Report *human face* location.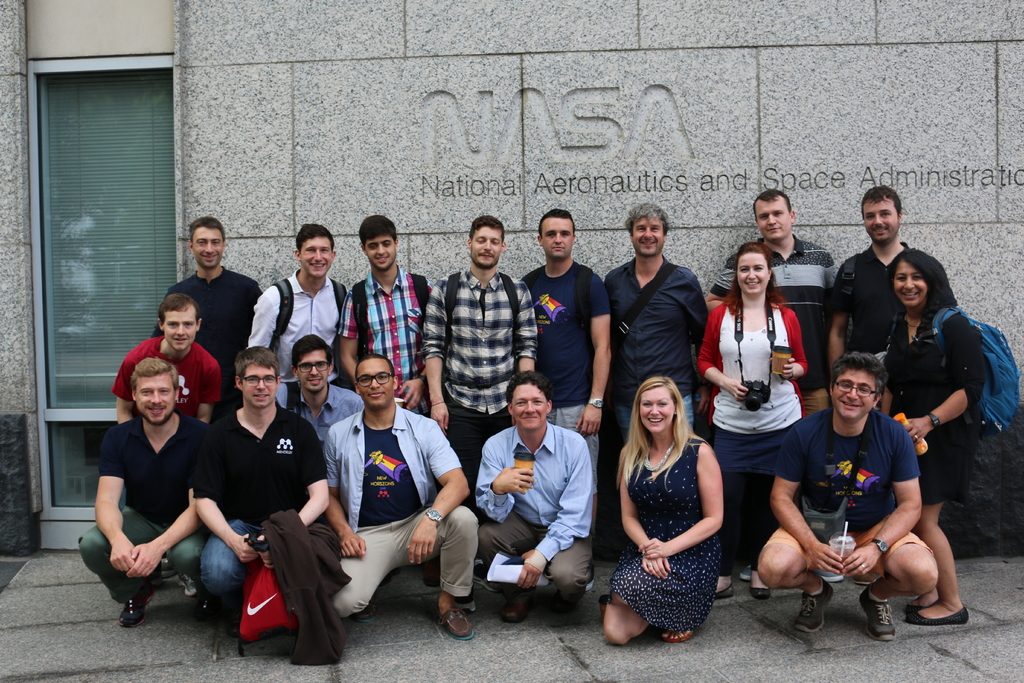
Report: <bbox>133, 377, 173, 427</bbox>.
